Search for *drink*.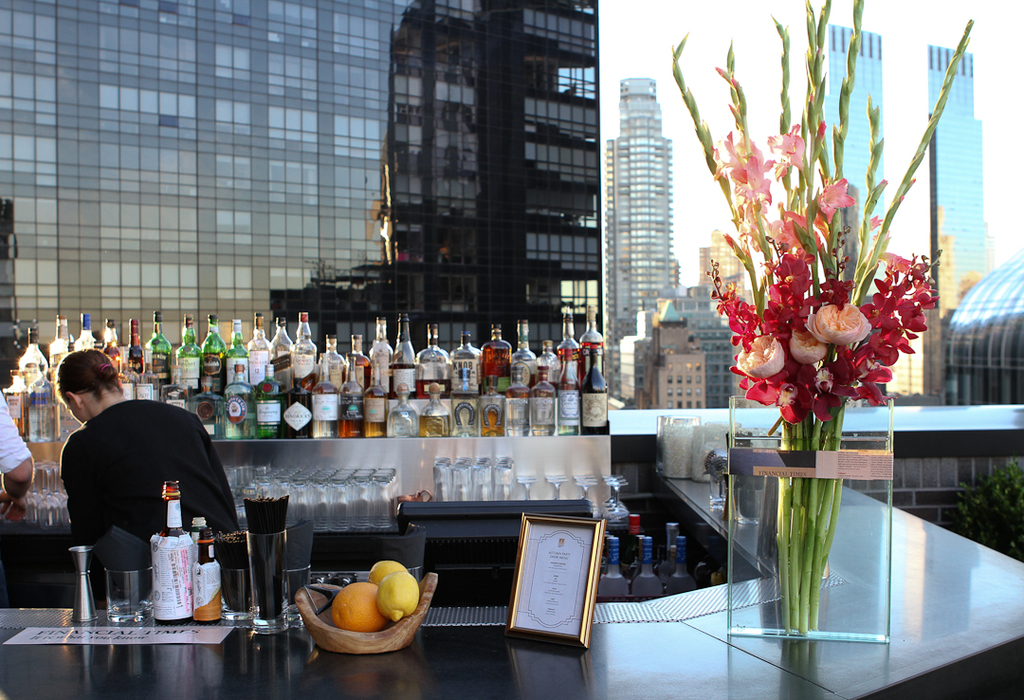
Found at <box>160,372,188,410</box>.
